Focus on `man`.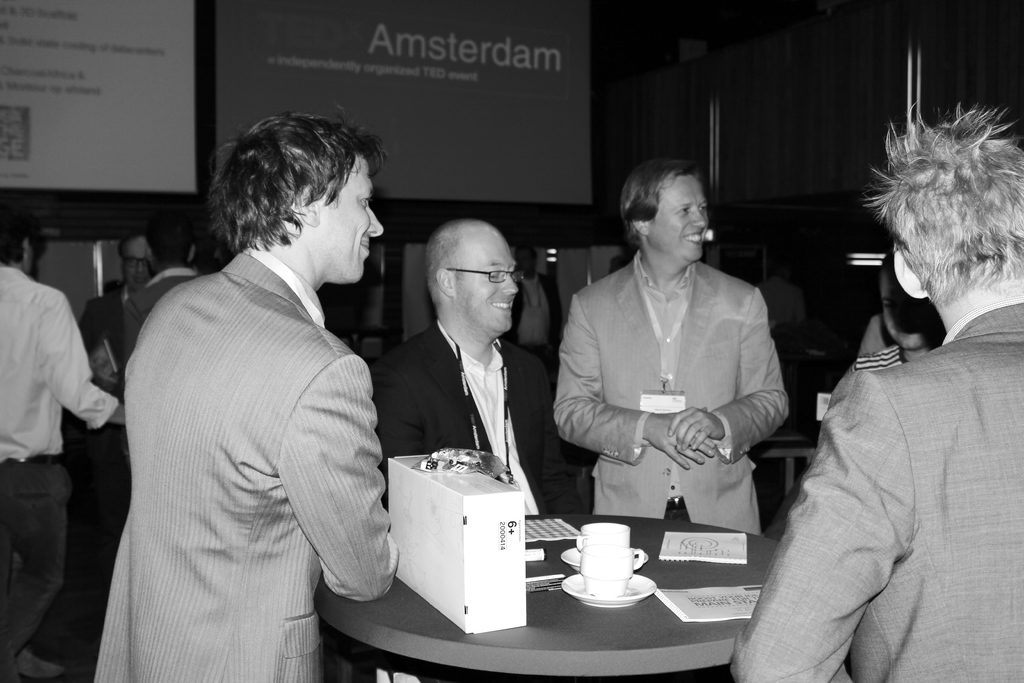
Focused at 0/220/136/682.
